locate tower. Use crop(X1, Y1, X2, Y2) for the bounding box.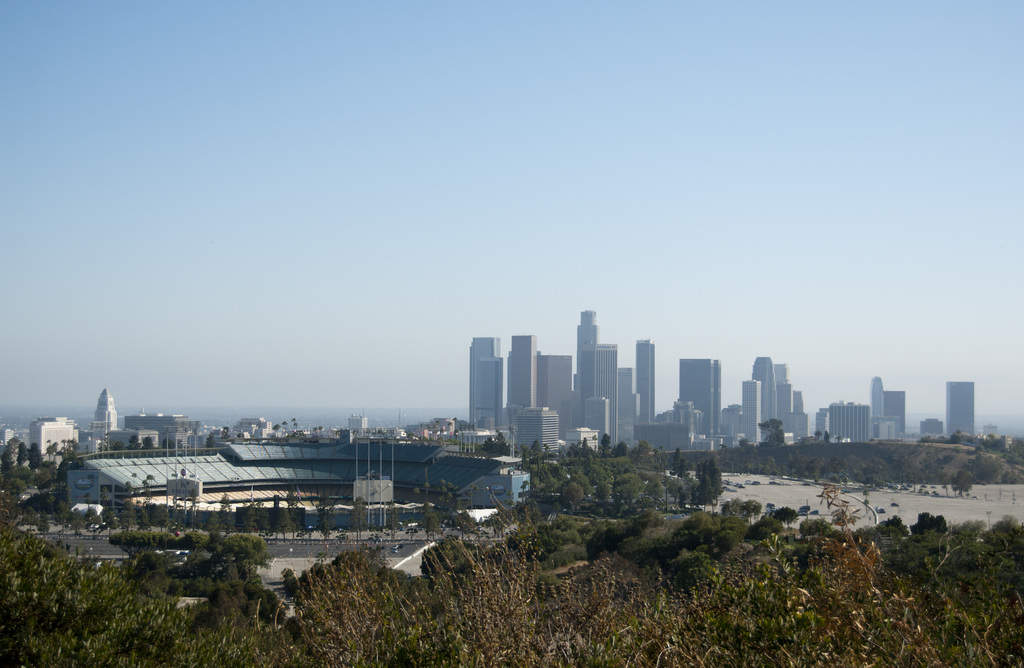
crop(743, 380, 762, 443).
